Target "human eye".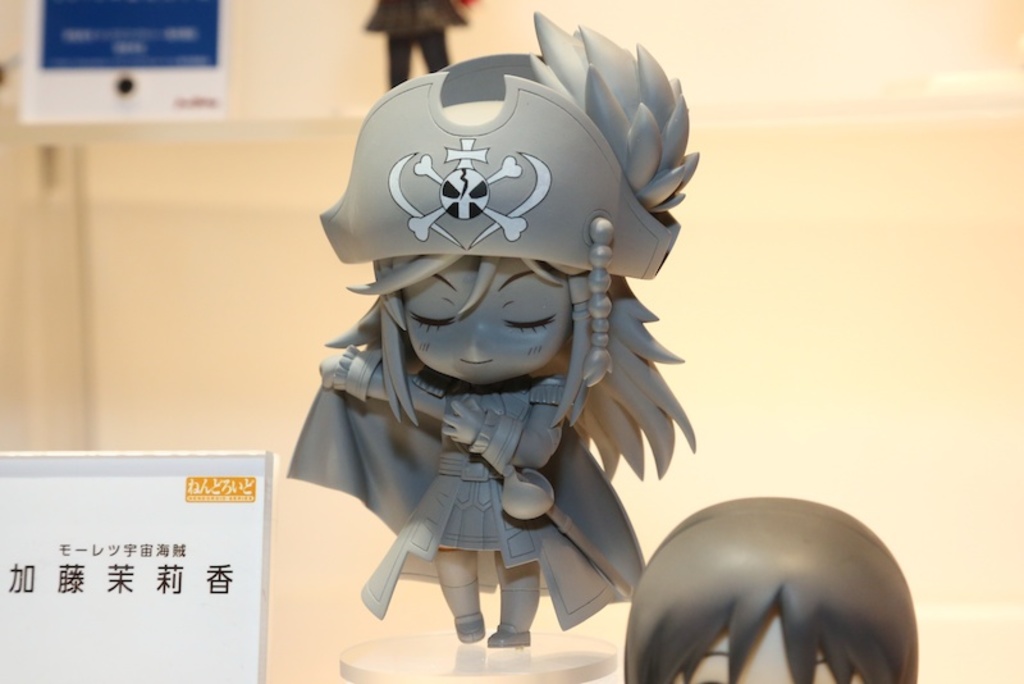
Target region: crop(408, 305, 454, 334).
